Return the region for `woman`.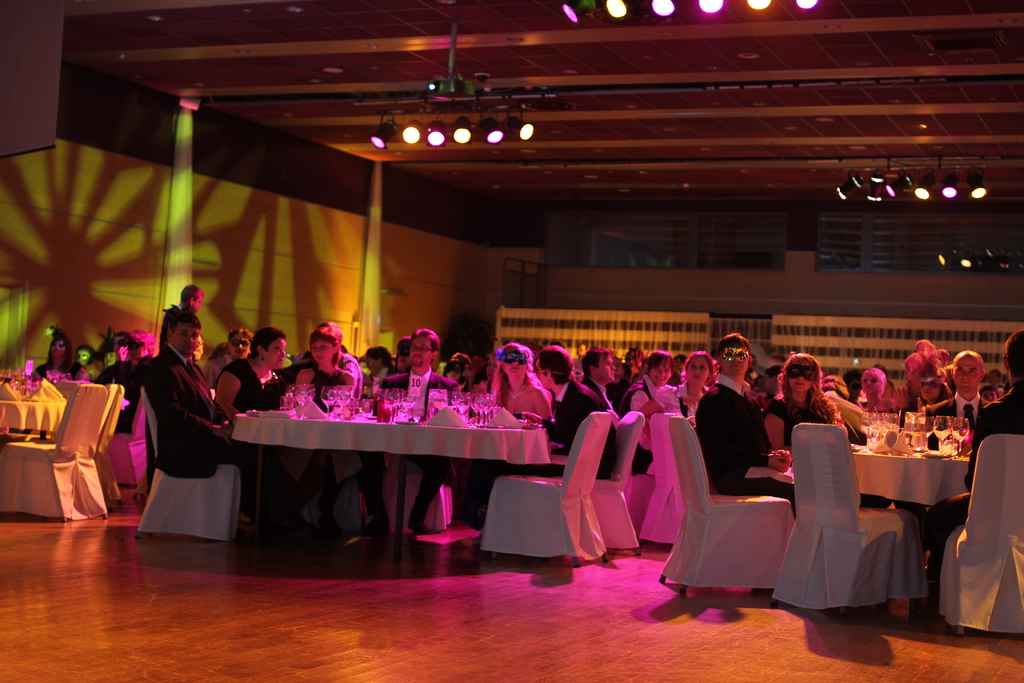
left=35, top=332, right=78, bottom=379.
